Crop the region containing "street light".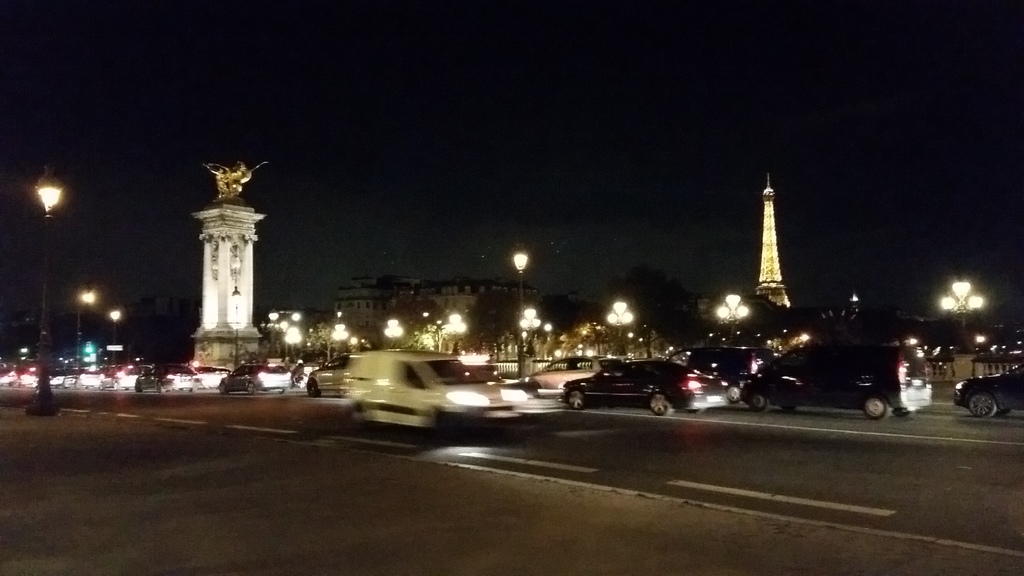
Crop region: rect(709, 291, 756, 348).
